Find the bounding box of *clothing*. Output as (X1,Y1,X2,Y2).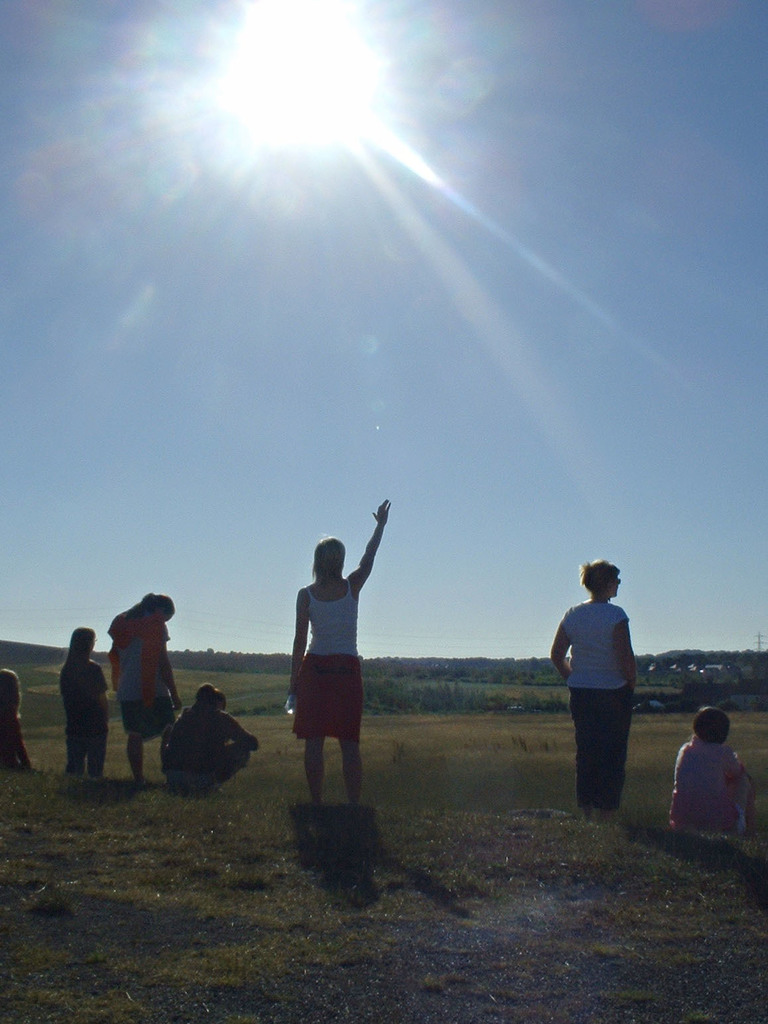
(117,614,180,738).
